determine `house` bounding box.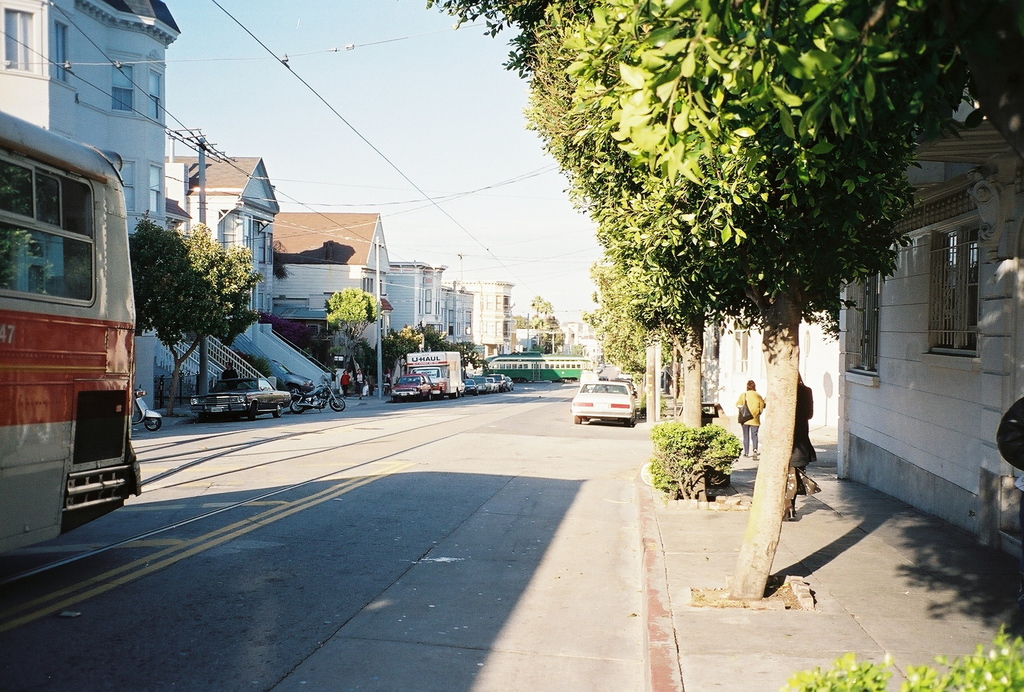
Determined: <box>274,207,395,365</box>.
